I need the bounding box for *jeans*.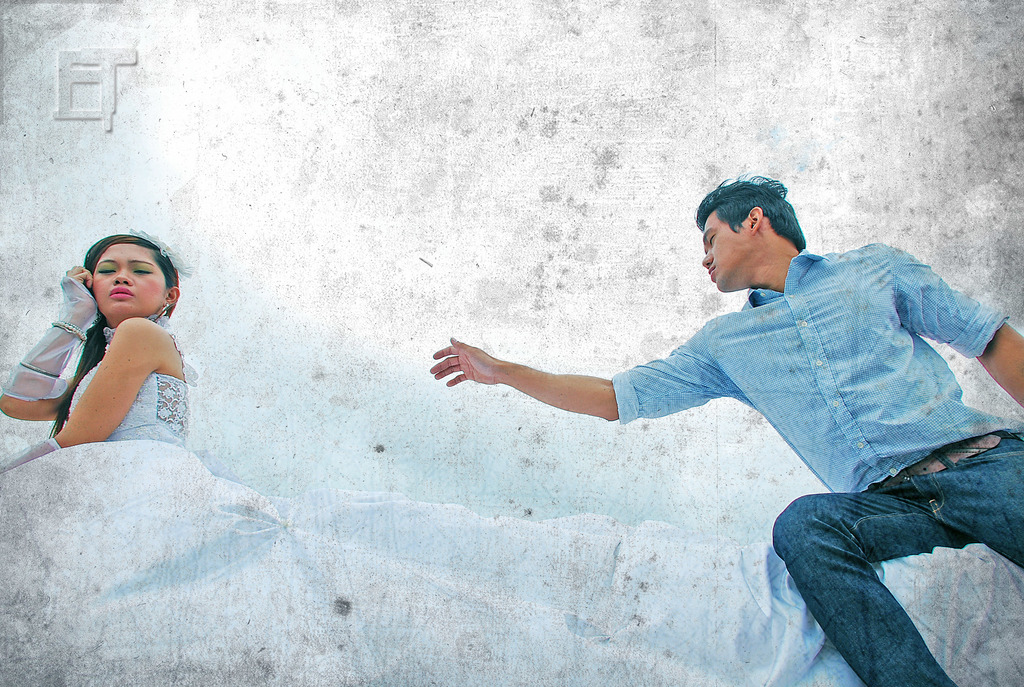
Here it is: left=758, top=423, right=1023, bottom=686.
